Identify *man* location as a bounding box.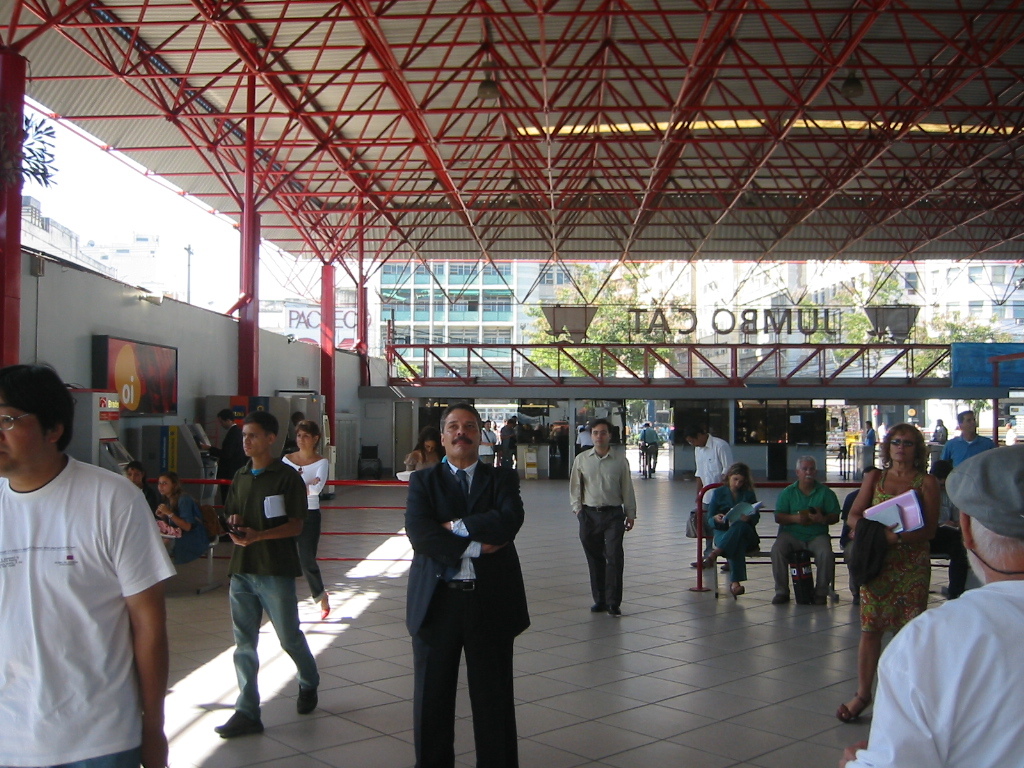
bbox(841, 441, 1023, 767).
